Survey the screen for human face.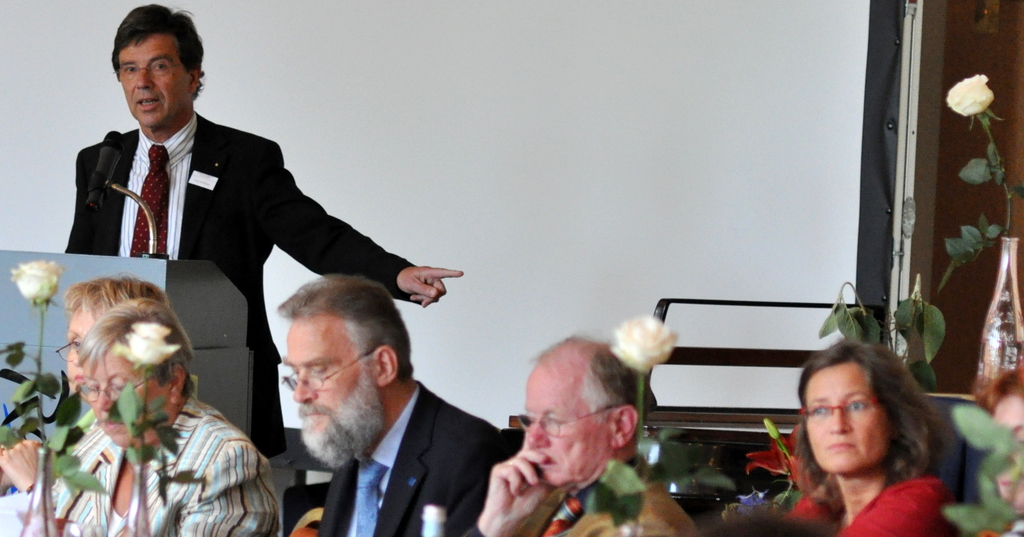
Survey found: <bbox>118, 35, 193, 131</bbox>.
